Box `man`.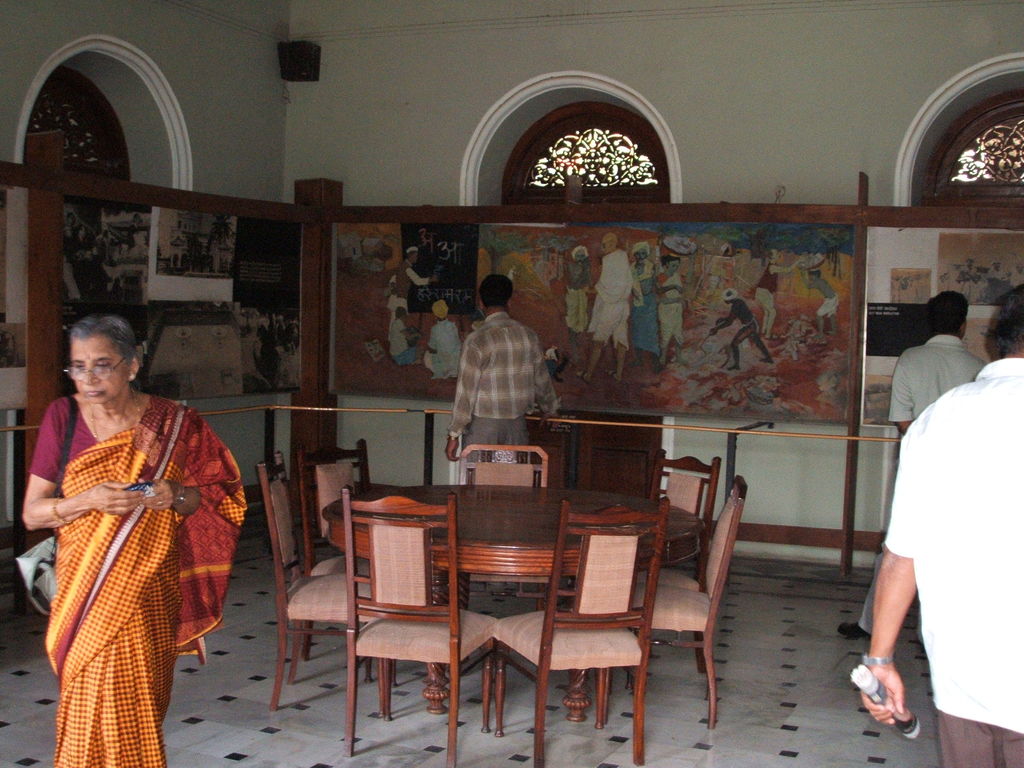
box(387, 246, 433, 341).
